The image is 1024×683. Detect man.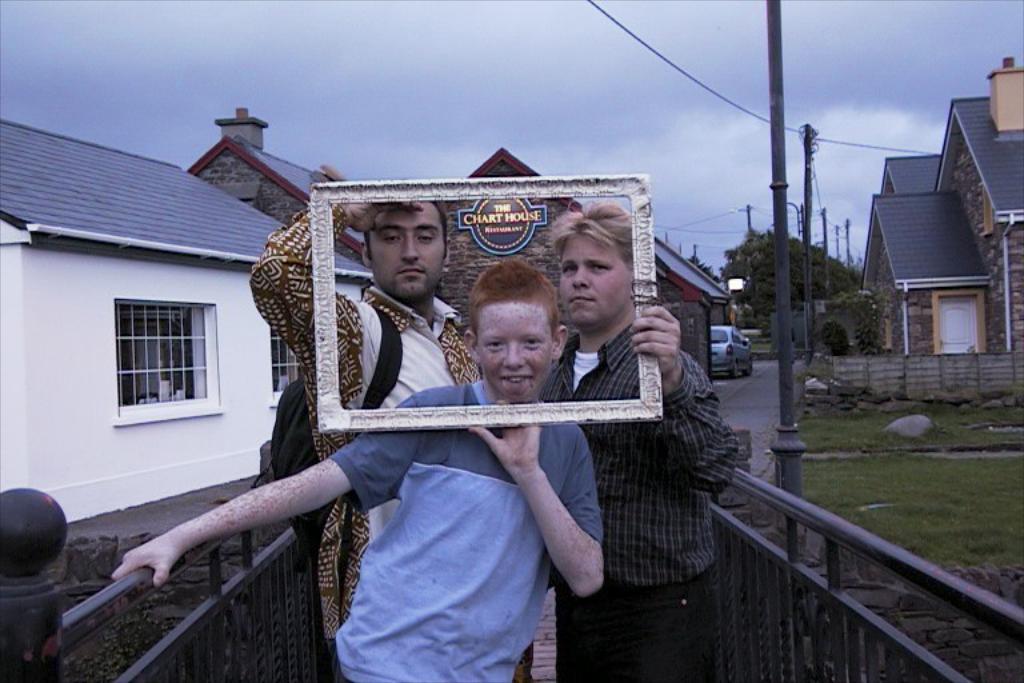
Detection: crop(536, 223, 749, 656).
